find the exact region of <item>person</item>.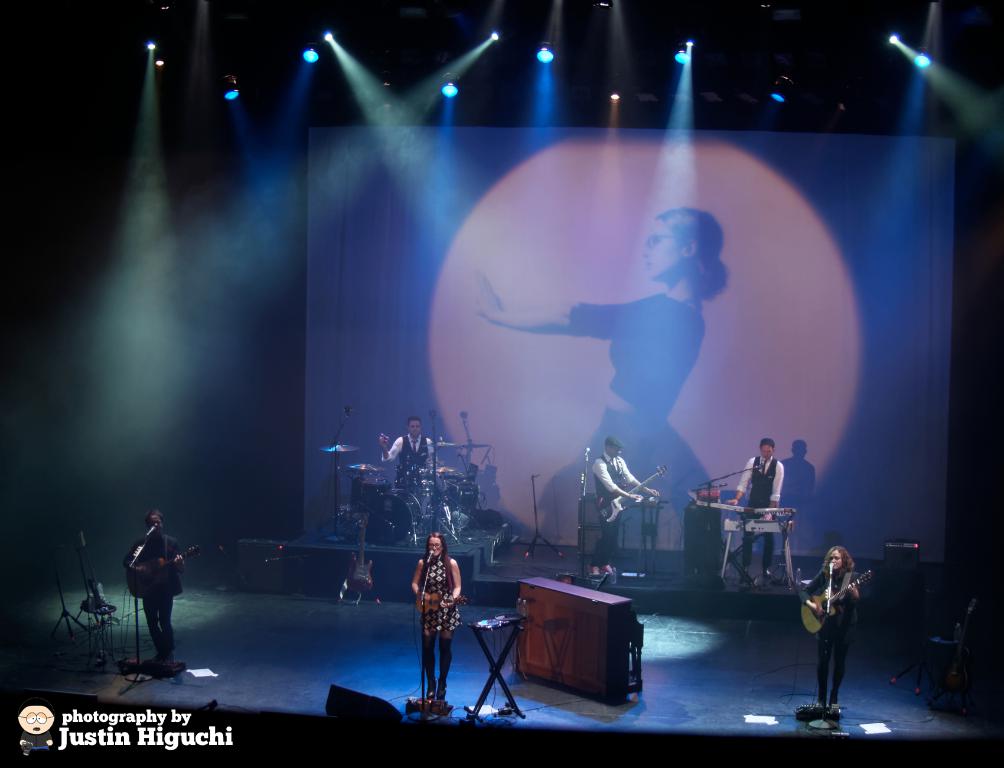
Exact region: locate(584, 438, 661, 574).
